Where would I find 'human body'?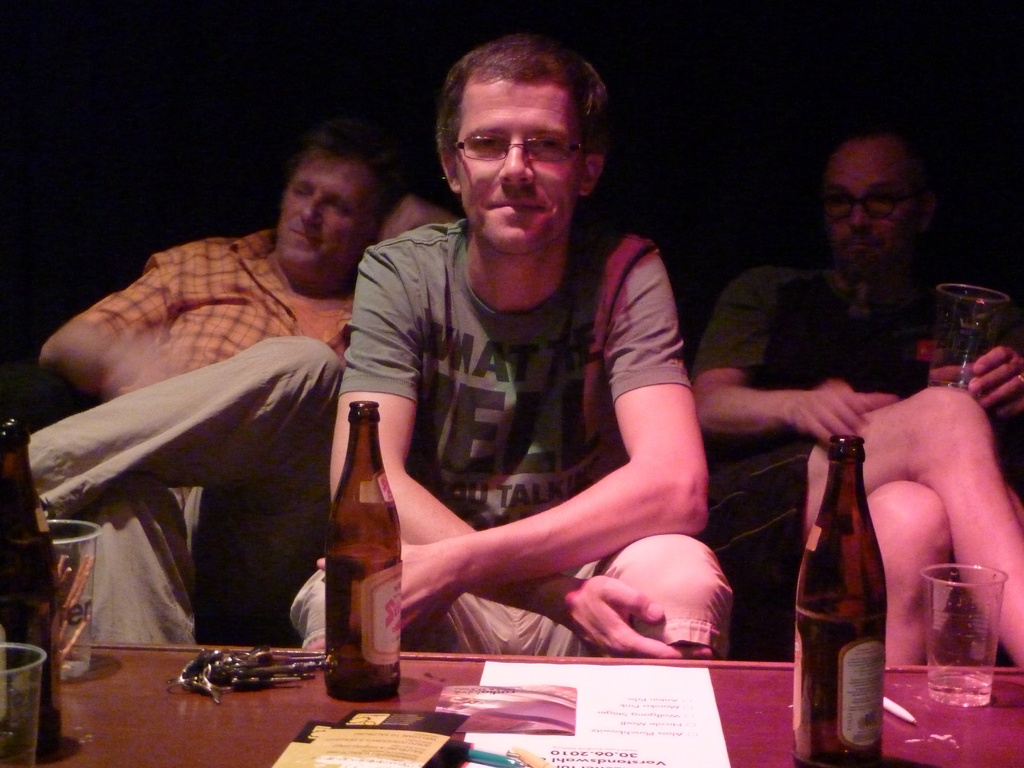
At 22, 209, 446, 637.
